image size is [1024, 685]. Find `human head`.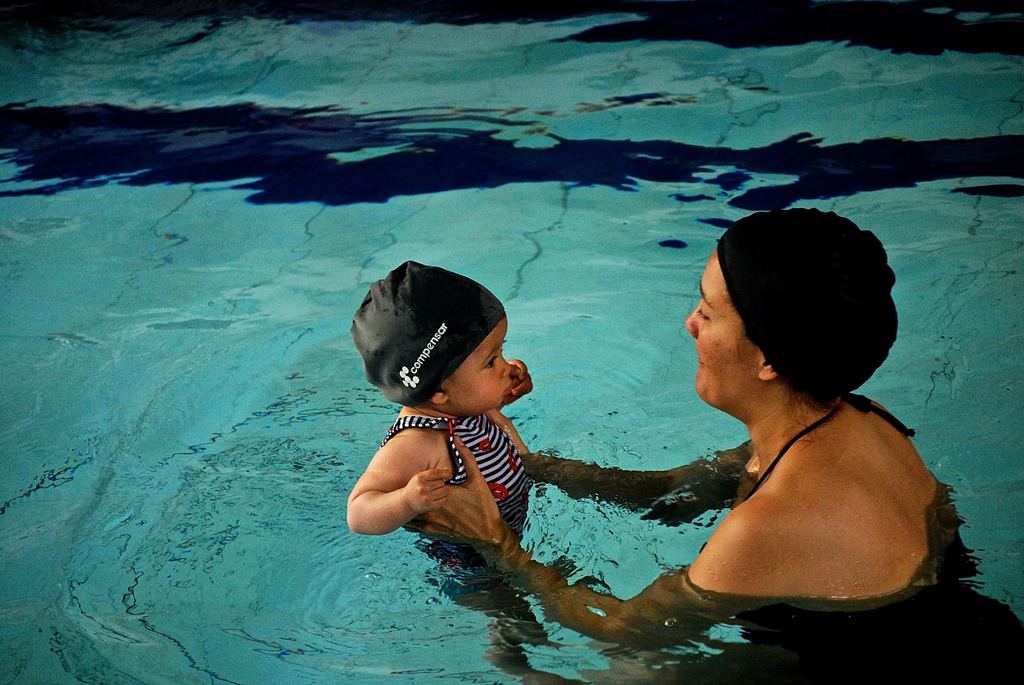
[left=351, top=278, right=515, bottom=415].
